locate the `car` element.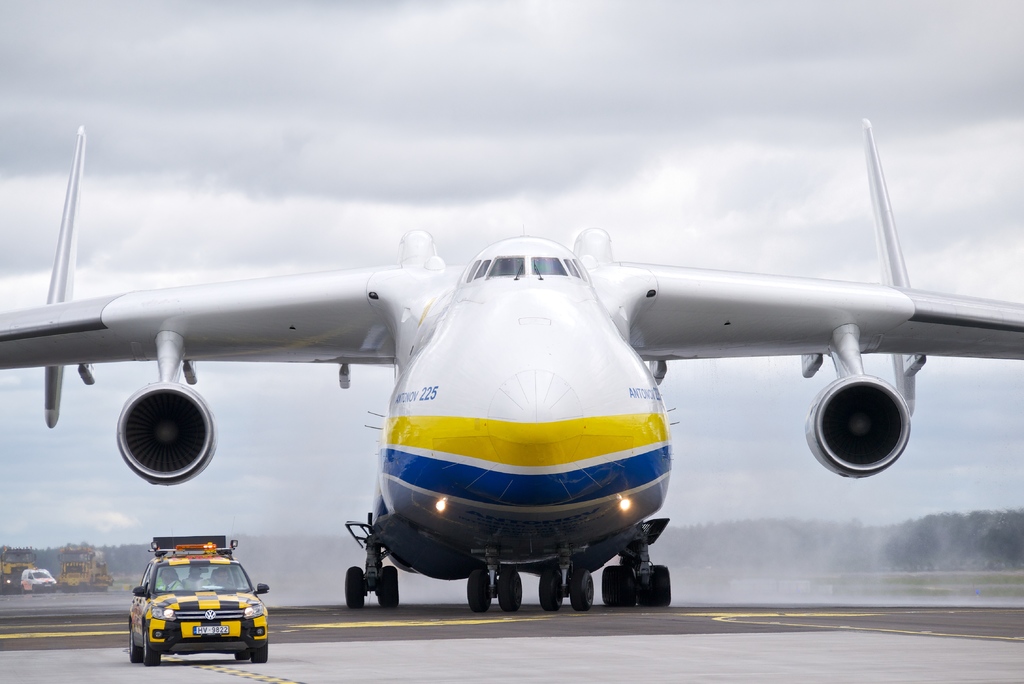
Element bbox: rect(21, 571, 49, 586).
